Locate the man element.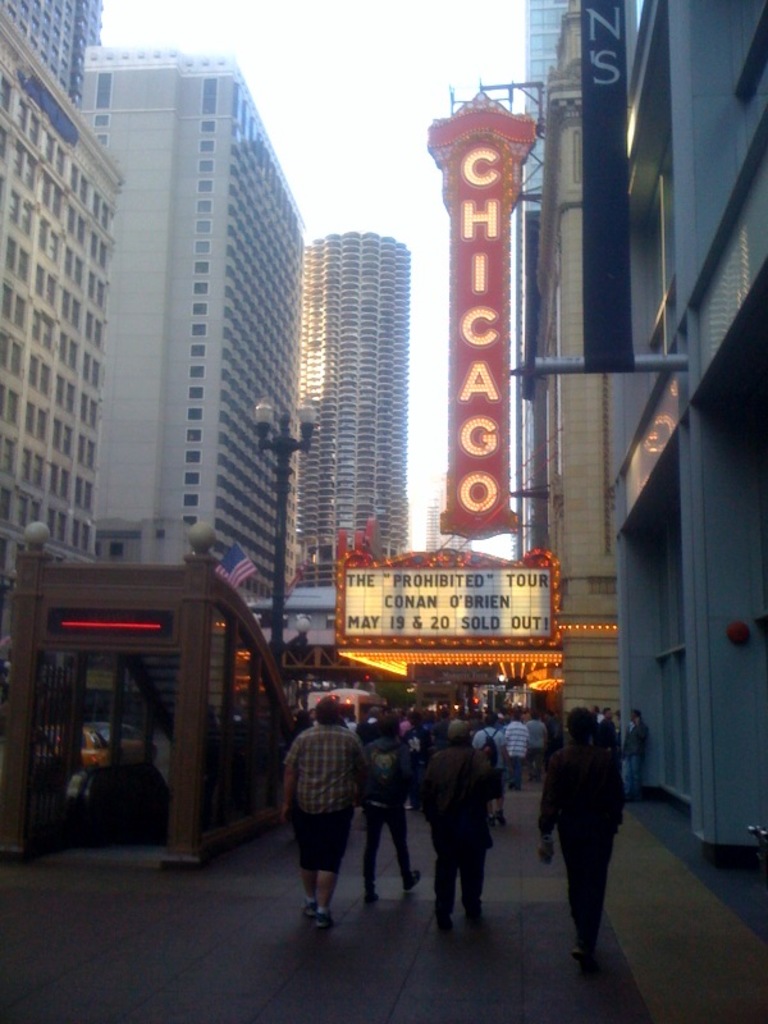
Element bbox: 412, 714, 506, 929.
